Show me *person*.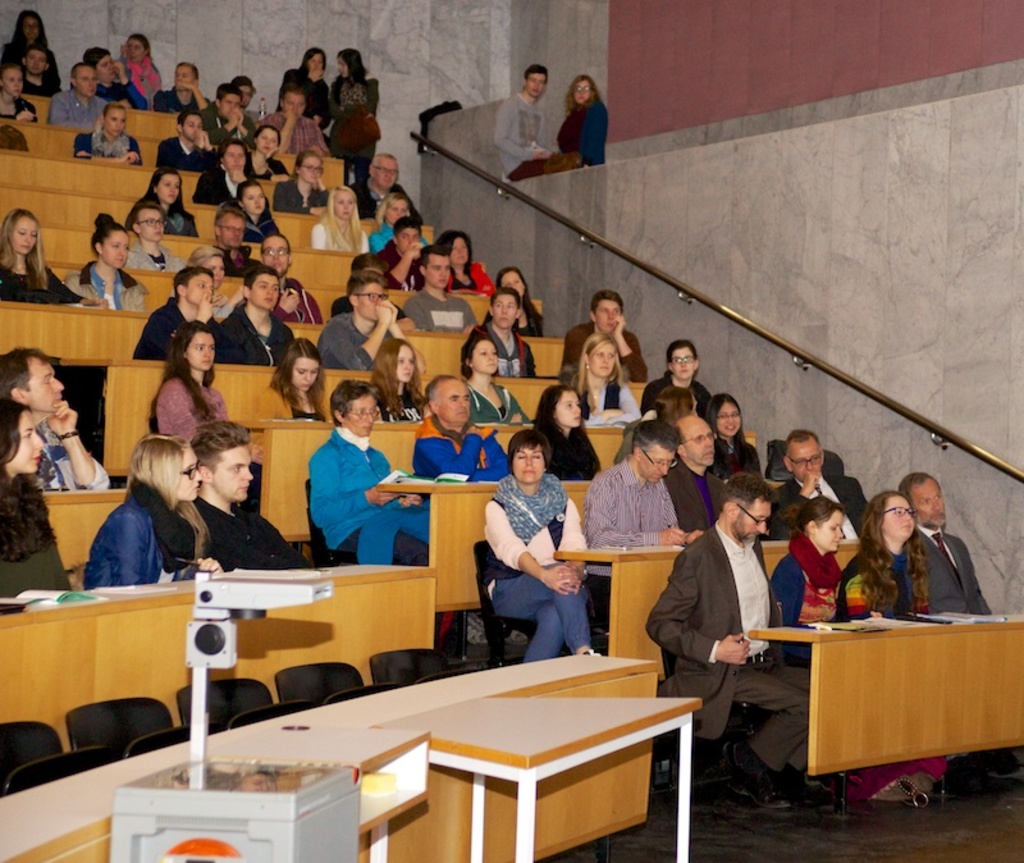
*person* is here: 0,397,88,604.
